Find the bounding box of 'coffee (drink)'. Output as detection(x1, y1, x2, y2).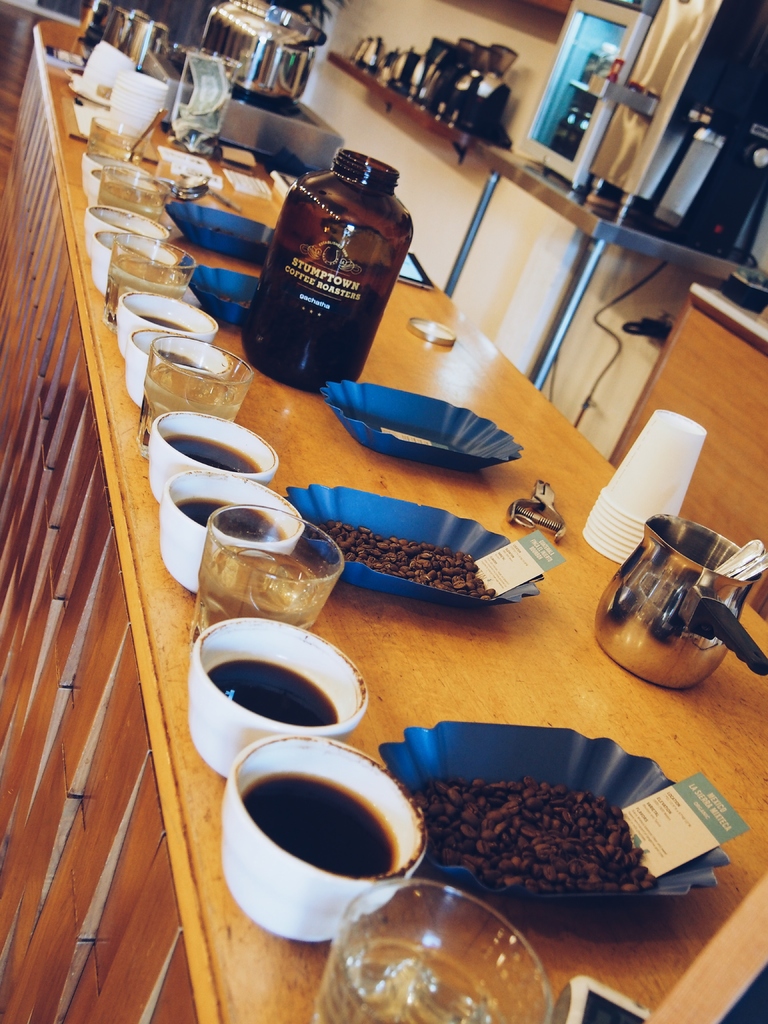
detection(214, 740, 441, 941).
